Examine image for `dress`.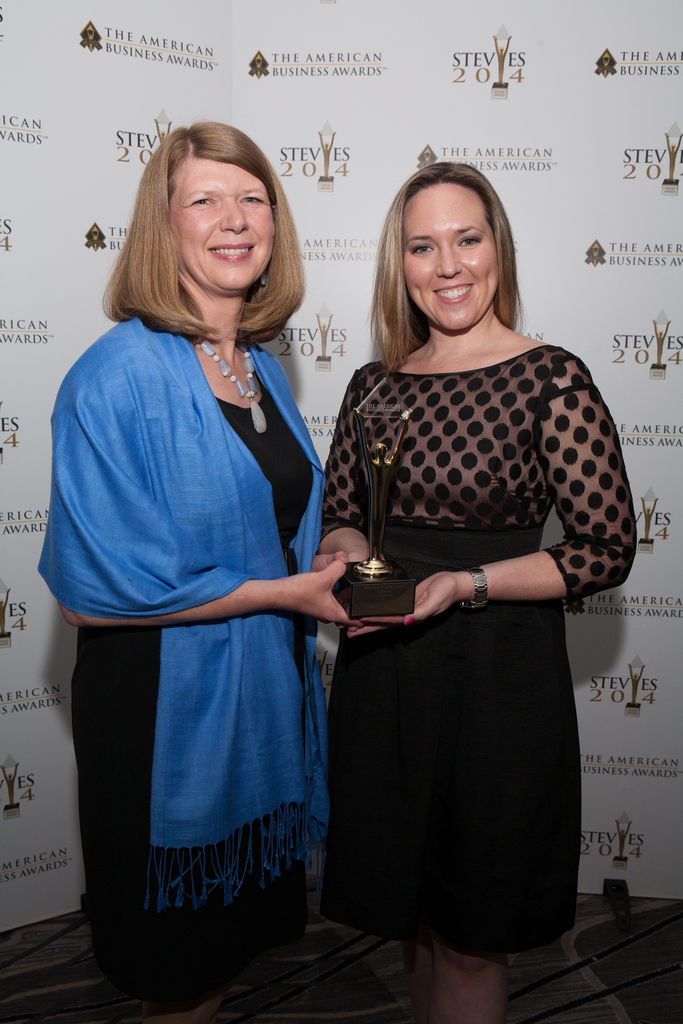
Examination result: BBox(320, 345, 639, 954).
